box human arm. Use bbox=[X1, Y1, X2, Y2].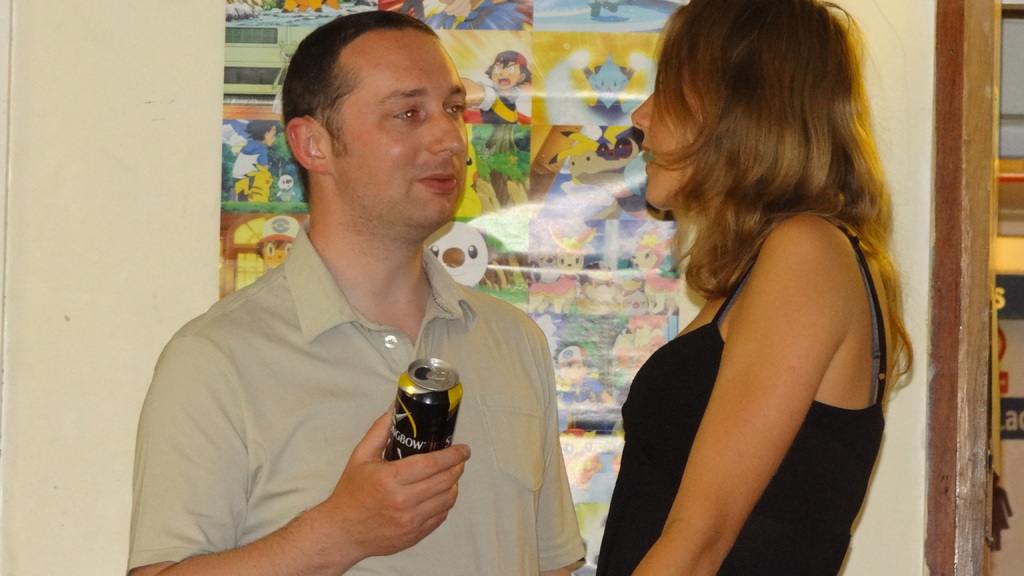
bbox=[608, 256, 860, 564].
